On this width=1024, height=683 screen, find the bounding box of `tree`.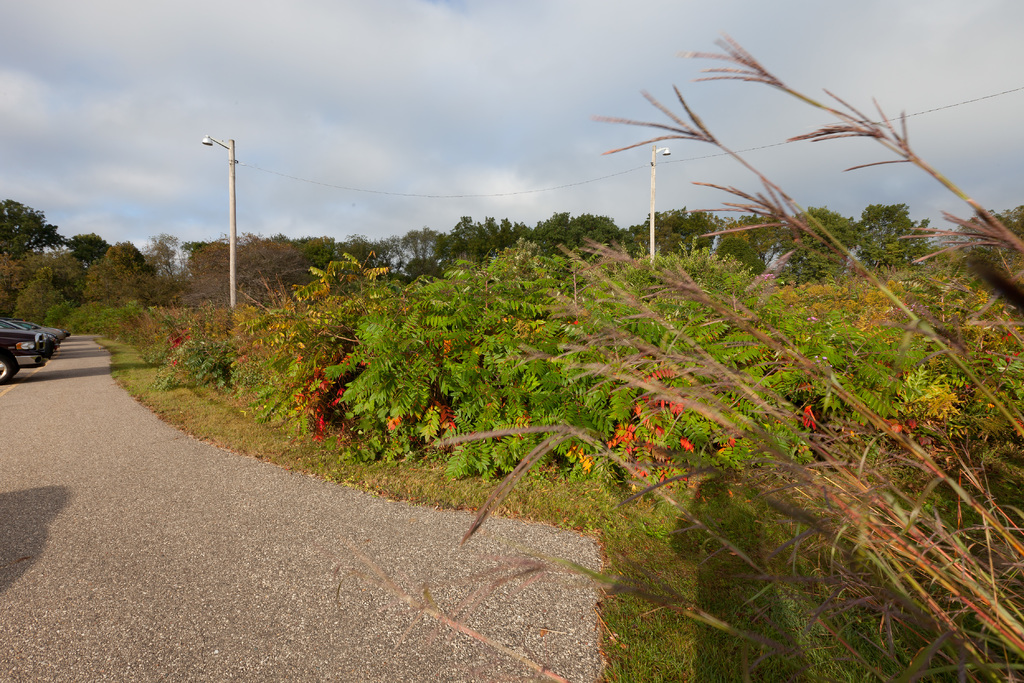
Bounding box: box(856, 204, 943, 267).
